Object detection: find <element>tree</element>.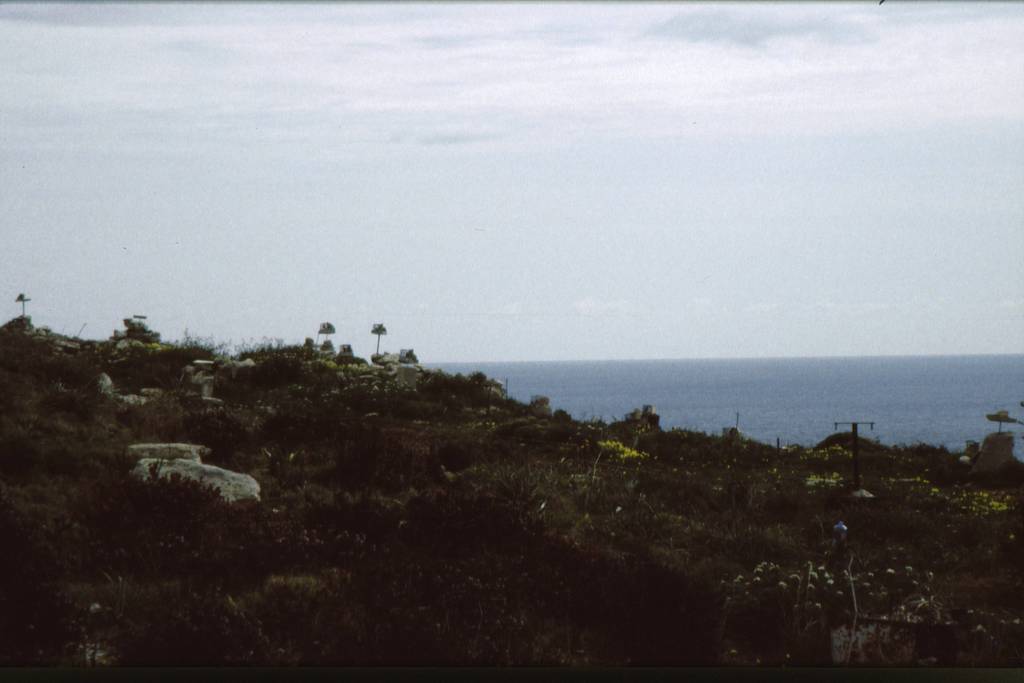
BBox(122, 308, 164, 341).
